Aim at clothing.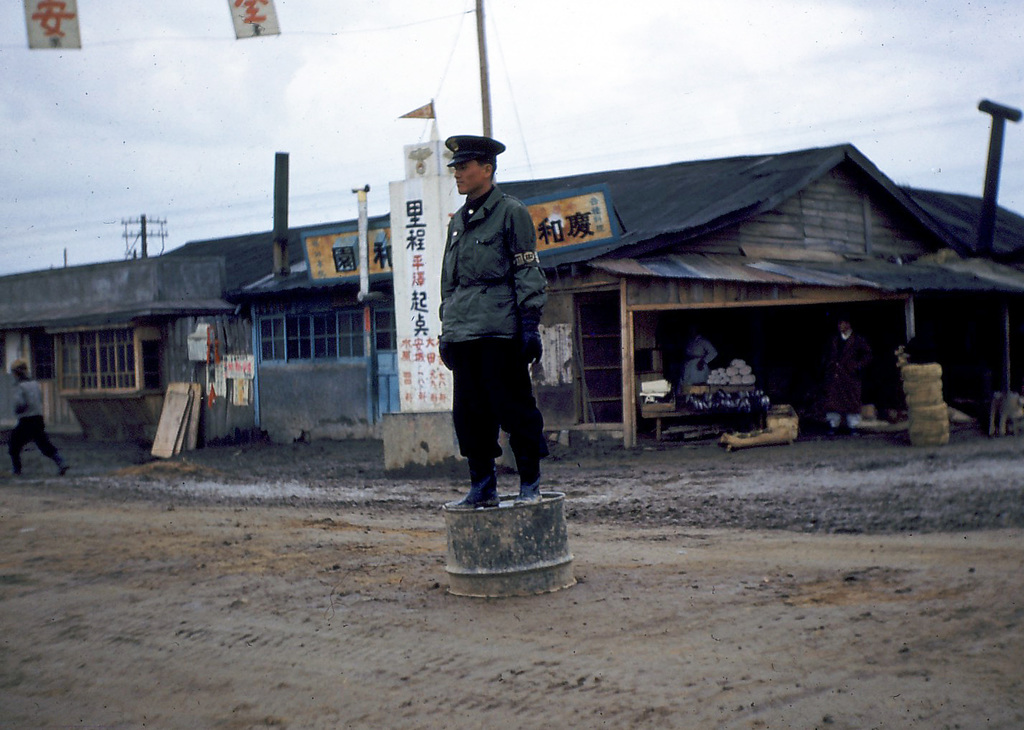
Aimed at box(6, 380, 63, 476).
